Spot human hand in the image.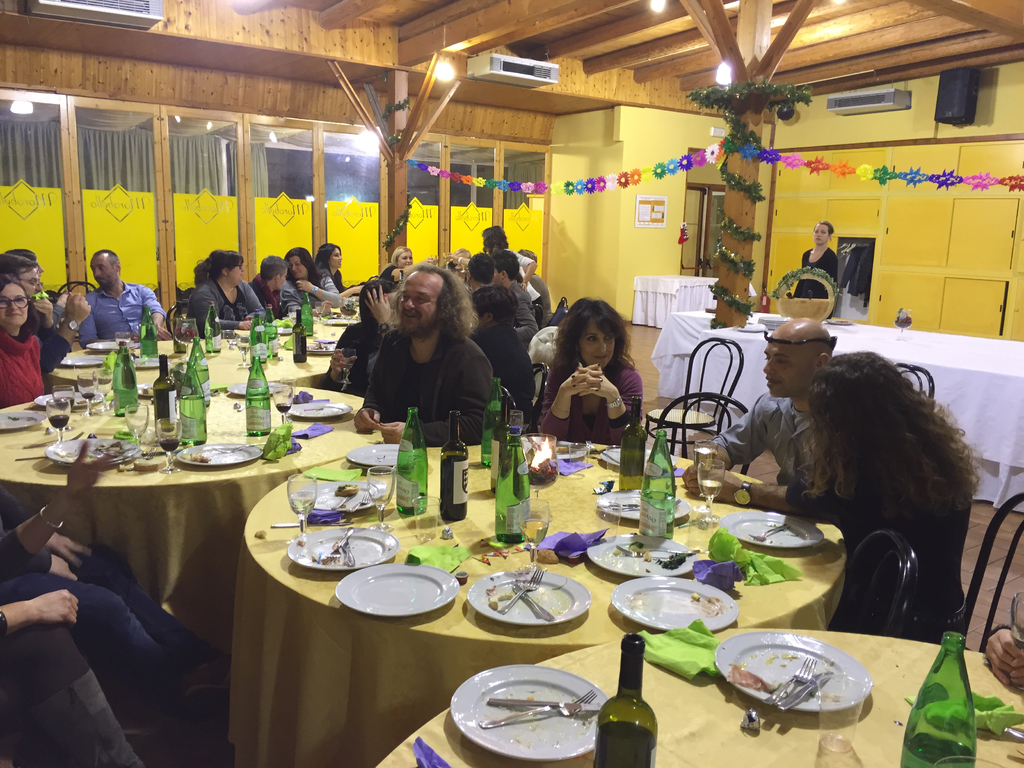
human hand found at rect(1009, 650, 1023, 689).
